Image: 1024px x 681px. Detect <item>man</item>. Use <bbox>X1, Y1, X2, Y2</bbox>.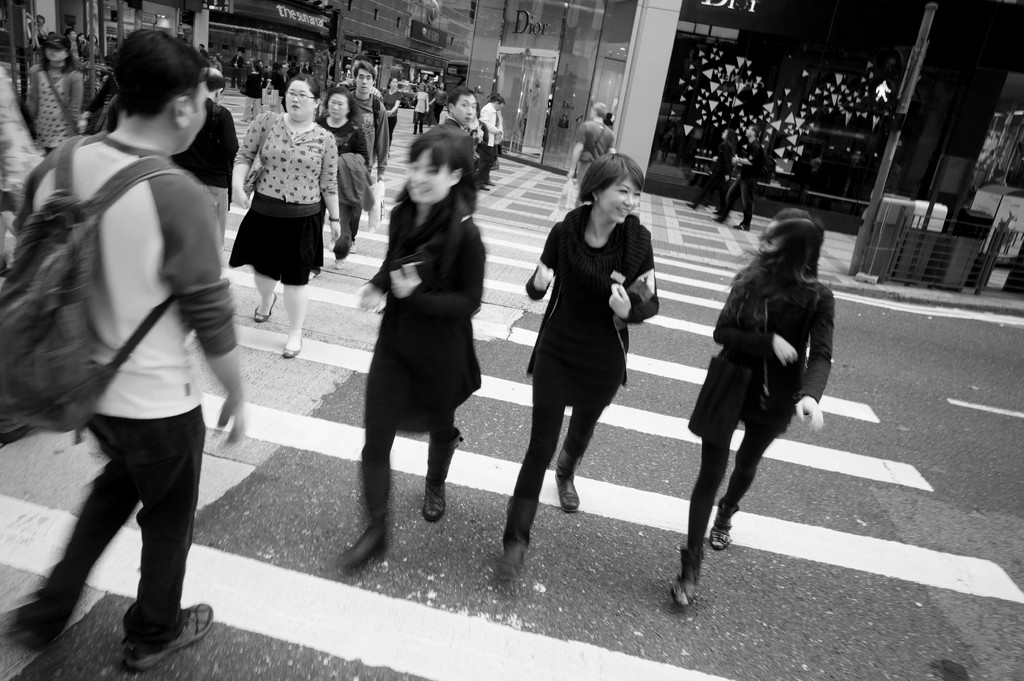
<bbox>477, 87, 508, 188</bbox>.
